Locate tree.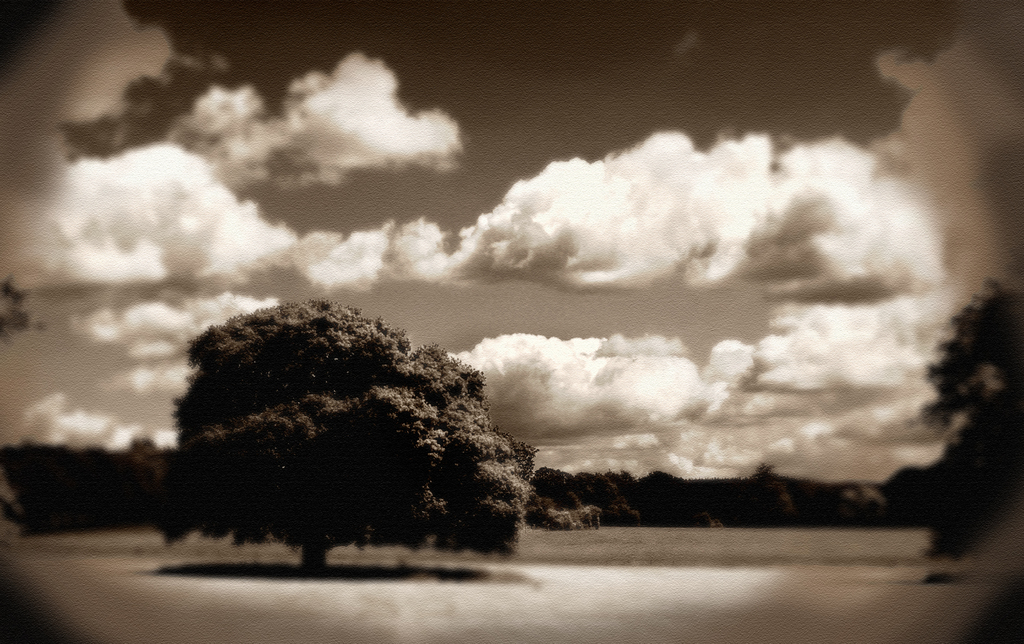
Bounding box: [169,277,541,563].
